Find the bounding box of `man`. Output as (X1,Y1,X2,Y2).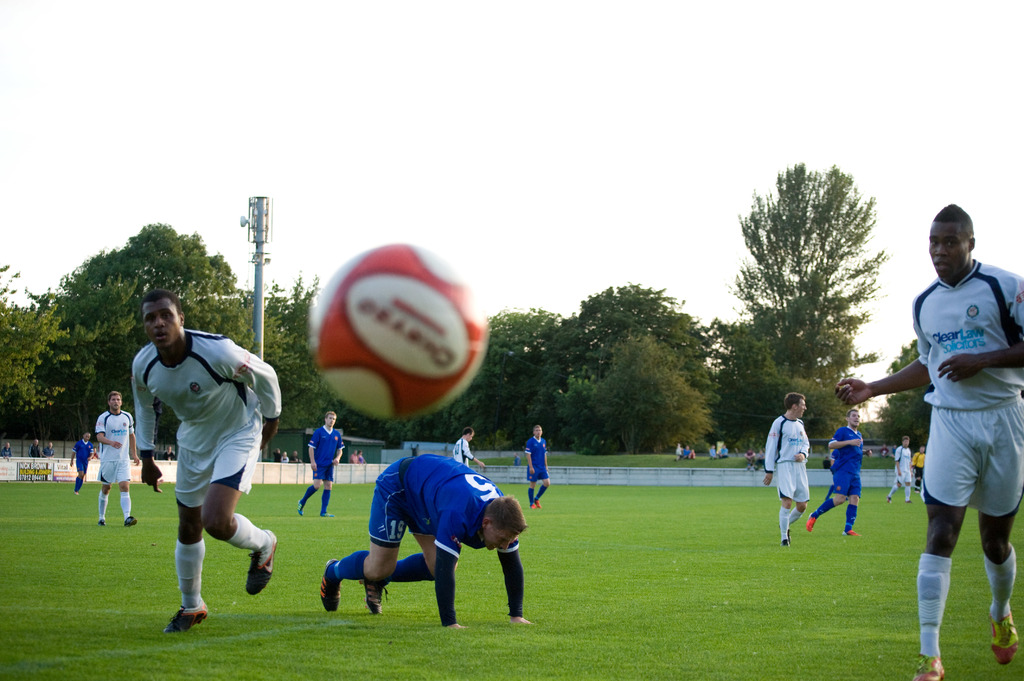
(133,289,285,632).
